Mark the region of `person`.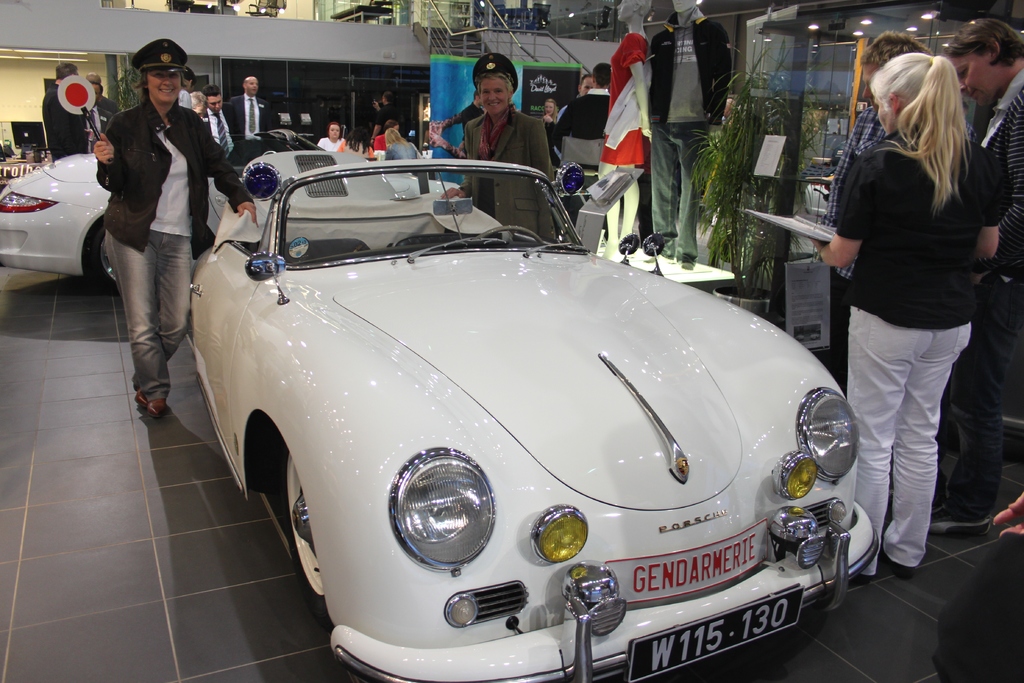
Region: bbox=(224, 67, 265, 161).
